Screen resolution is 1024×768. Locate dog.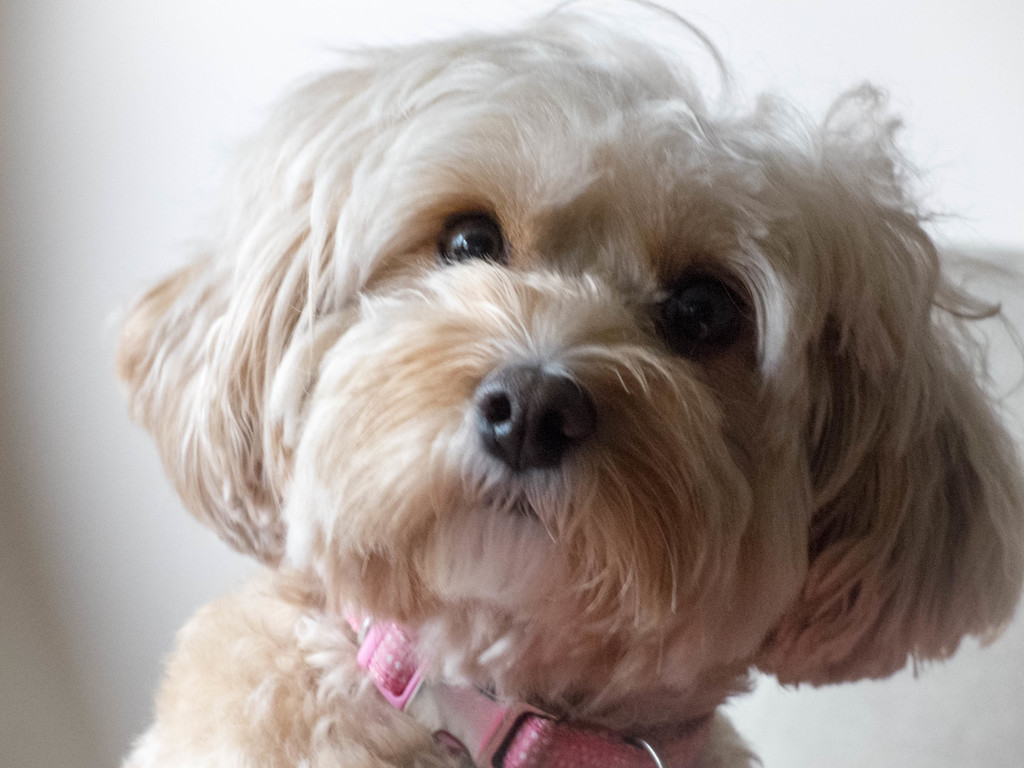
locate(112, 0, 1023, 767).
